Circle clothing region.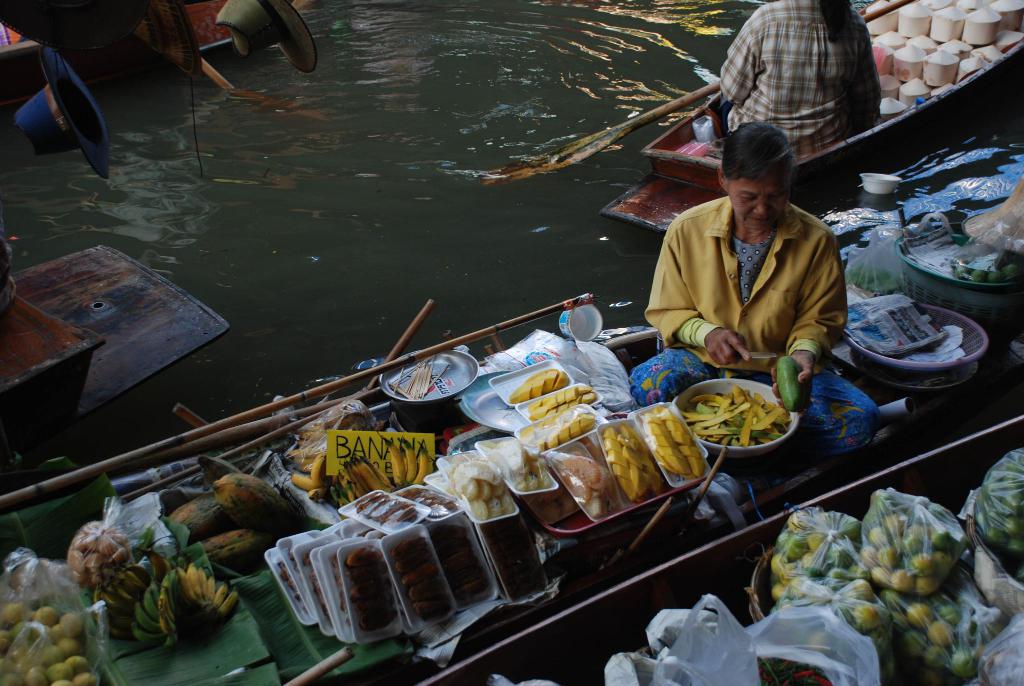
Region: 700:1:897:143.
